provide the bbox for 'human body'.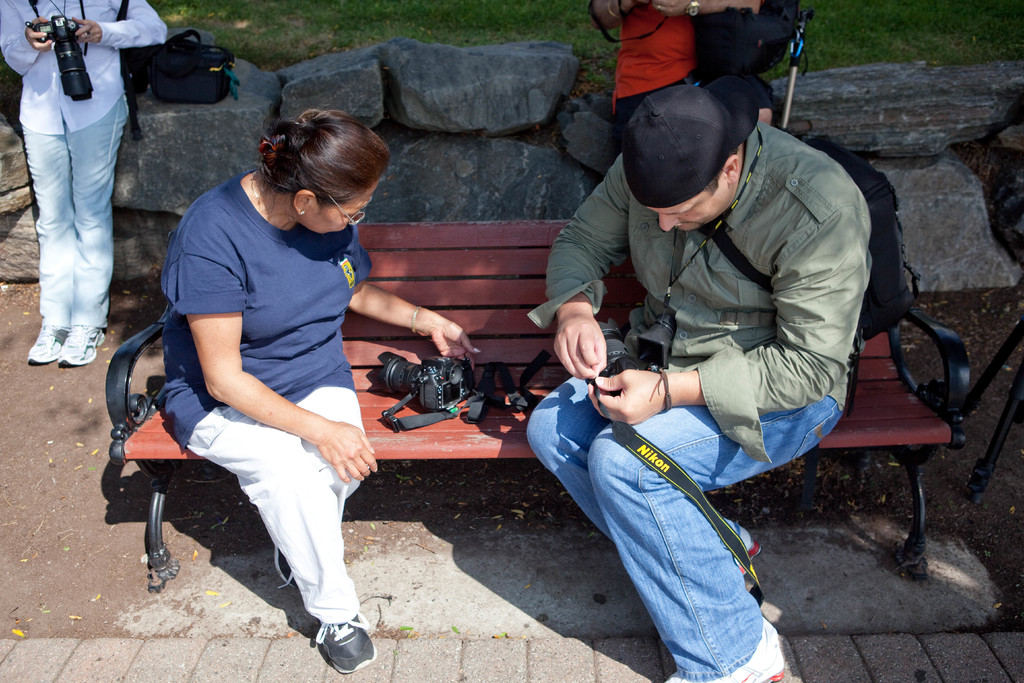
bbox=[134, 72, 481, 641].
